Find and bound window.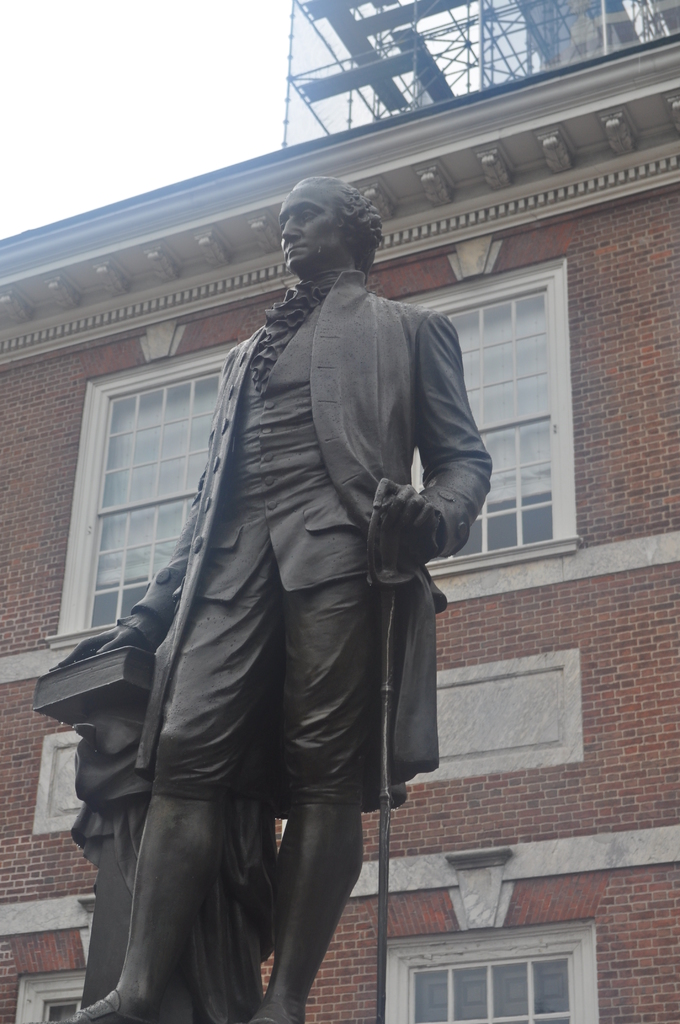
Bound: (left=12, top=960, right=97, bottom=1023).
